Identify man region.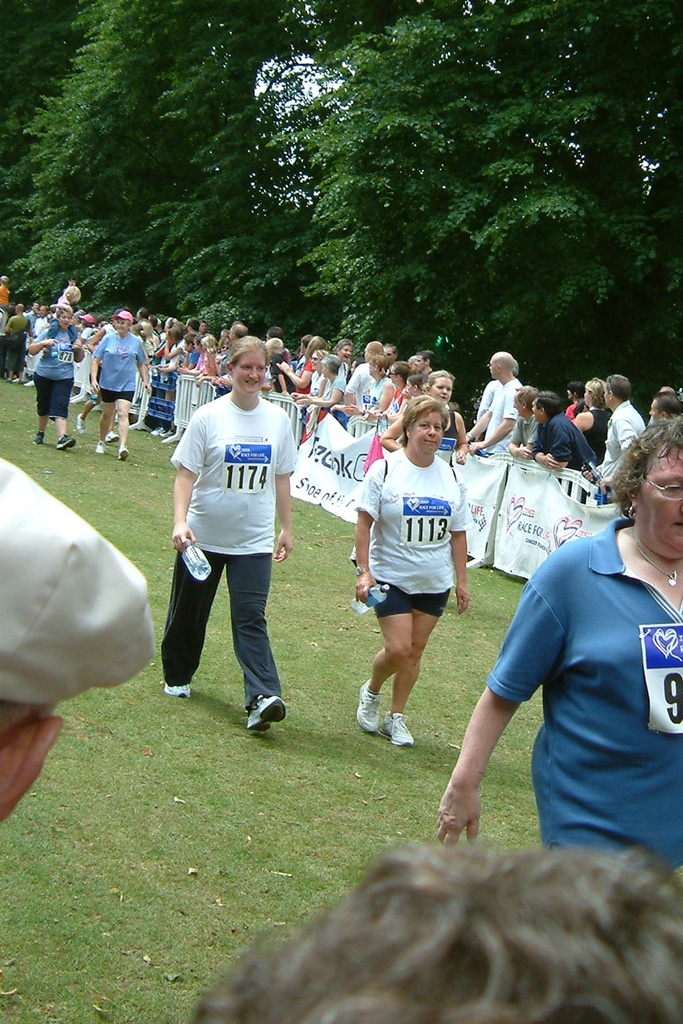
Region: 343/342/384/409.
